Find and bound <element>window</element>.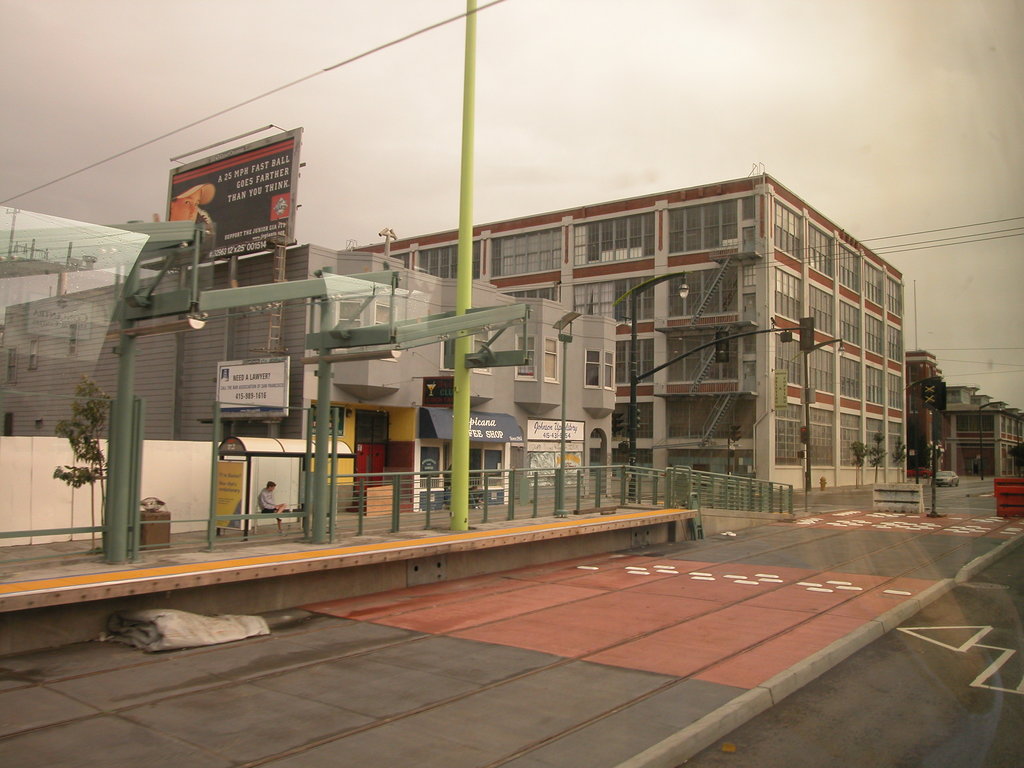
Bound: left=470, top=444, right=506, bottom=503.
